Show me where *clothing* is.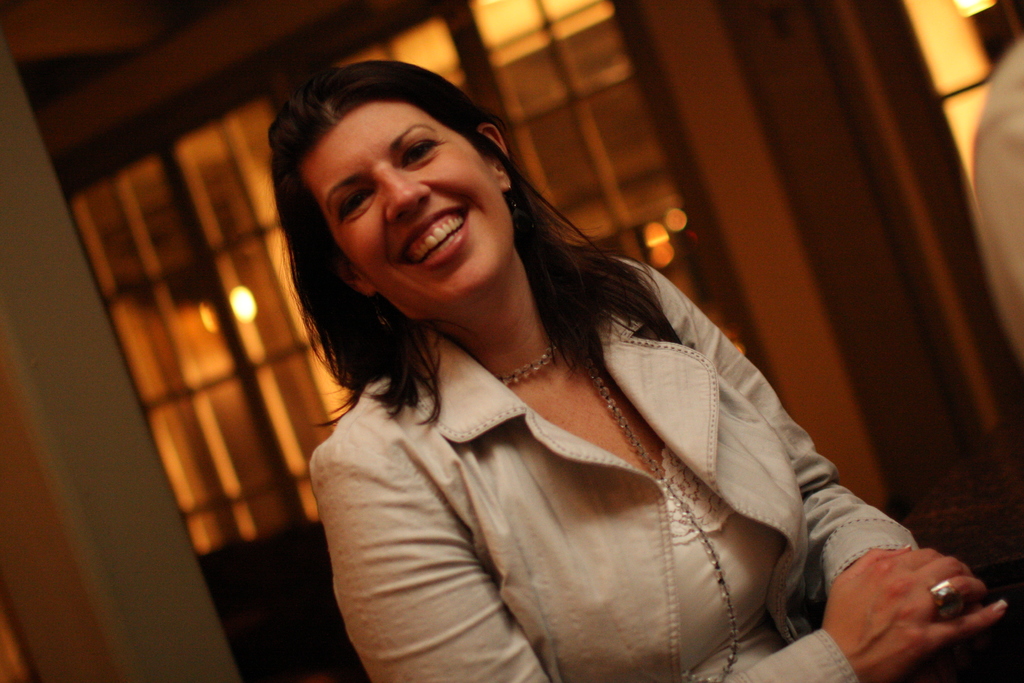
*clothing* is at x1=281, y1=251, x2=884, y2=670.
